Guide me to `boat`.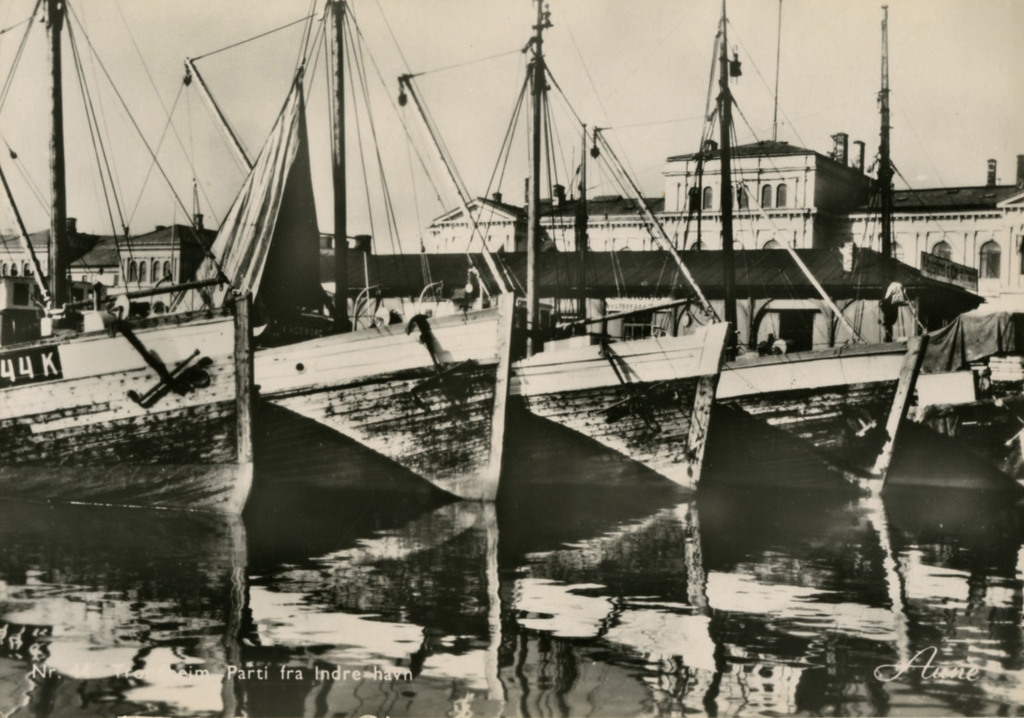
Guidance: Rect(0, 0, 258, 506).
